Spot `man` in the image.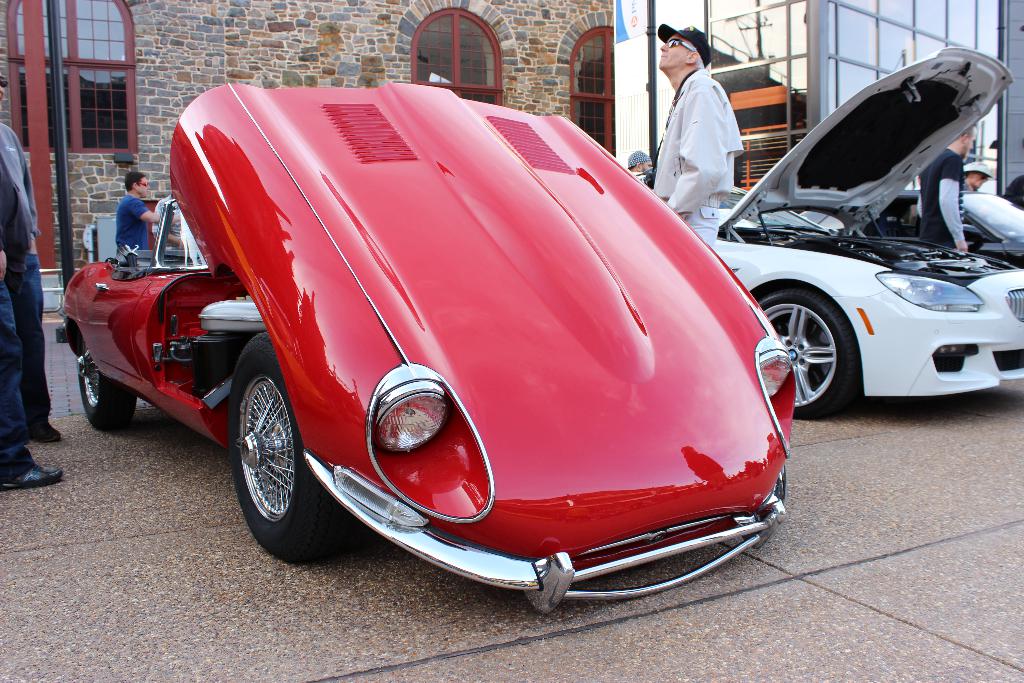
`man` found at Rect(909, 120, 971, 252).
